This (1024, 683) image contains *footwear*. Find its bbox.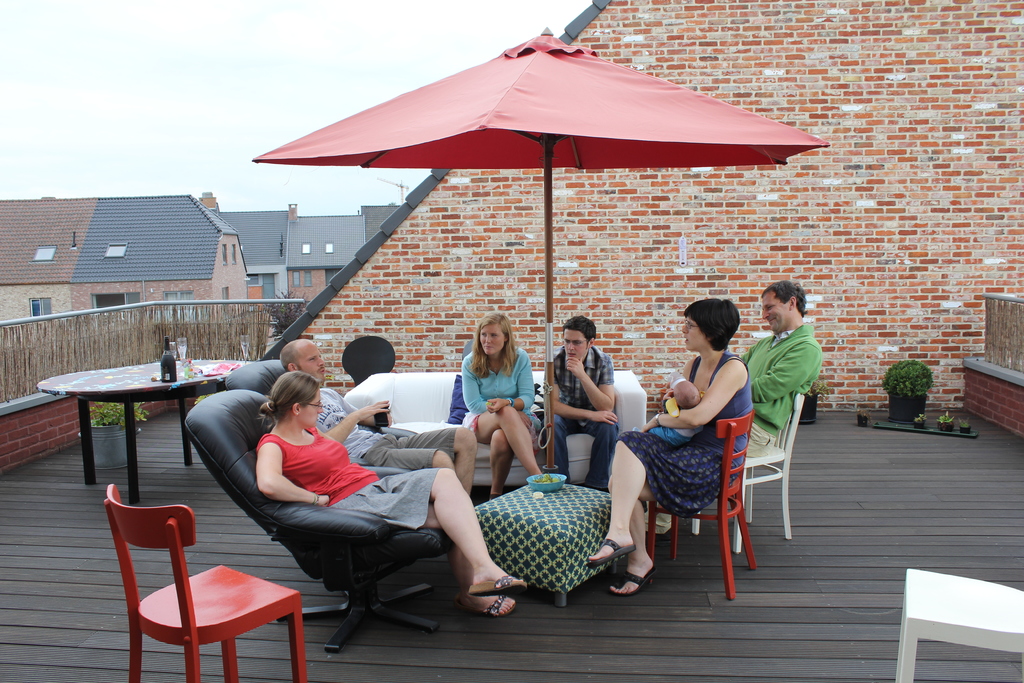
l=587, t=533, r=637, b=572.
